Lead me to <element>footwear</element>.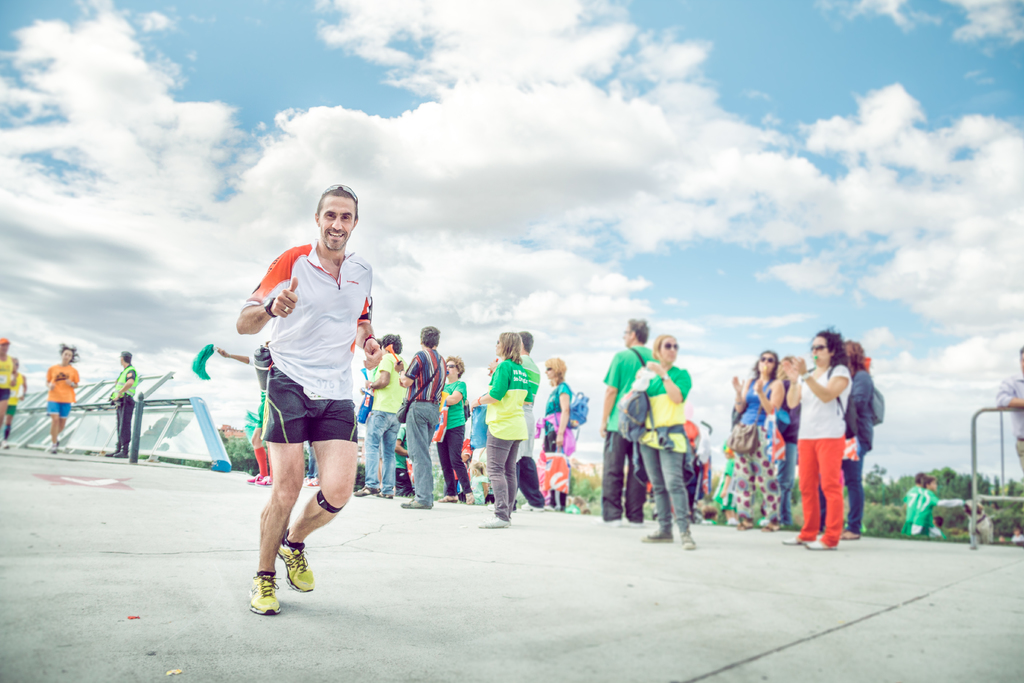
Lead to region(353, 483, 373, 499).
